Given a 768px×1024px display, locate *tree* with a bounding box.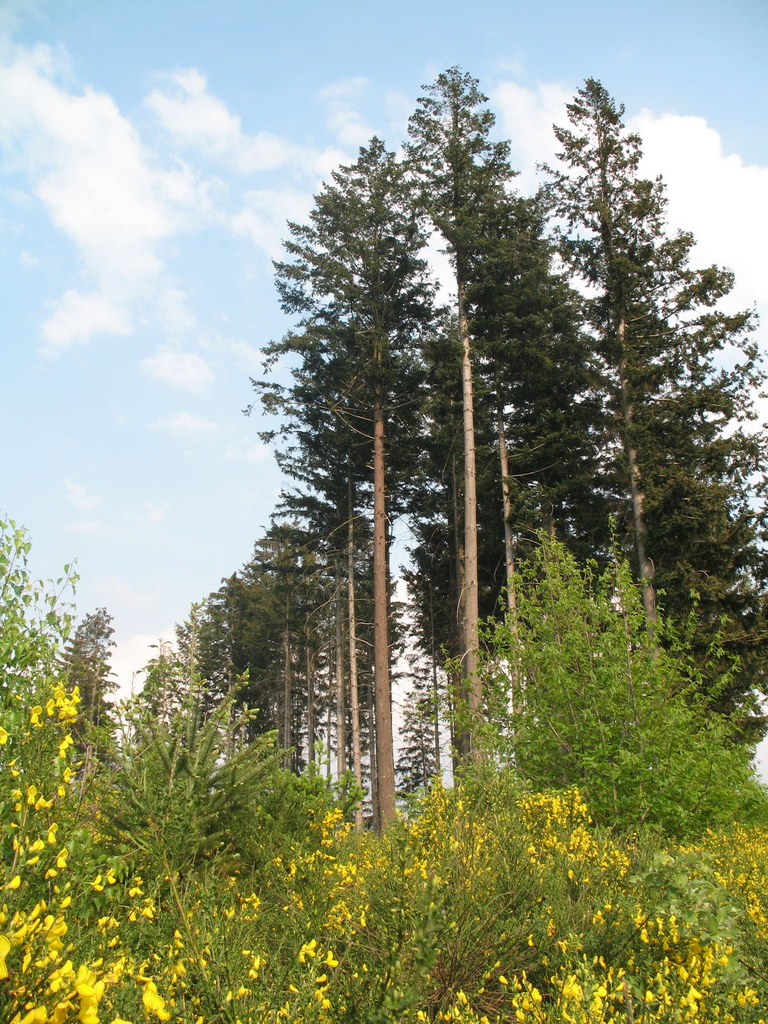
Located: <box>126,652,177,792</box>.
